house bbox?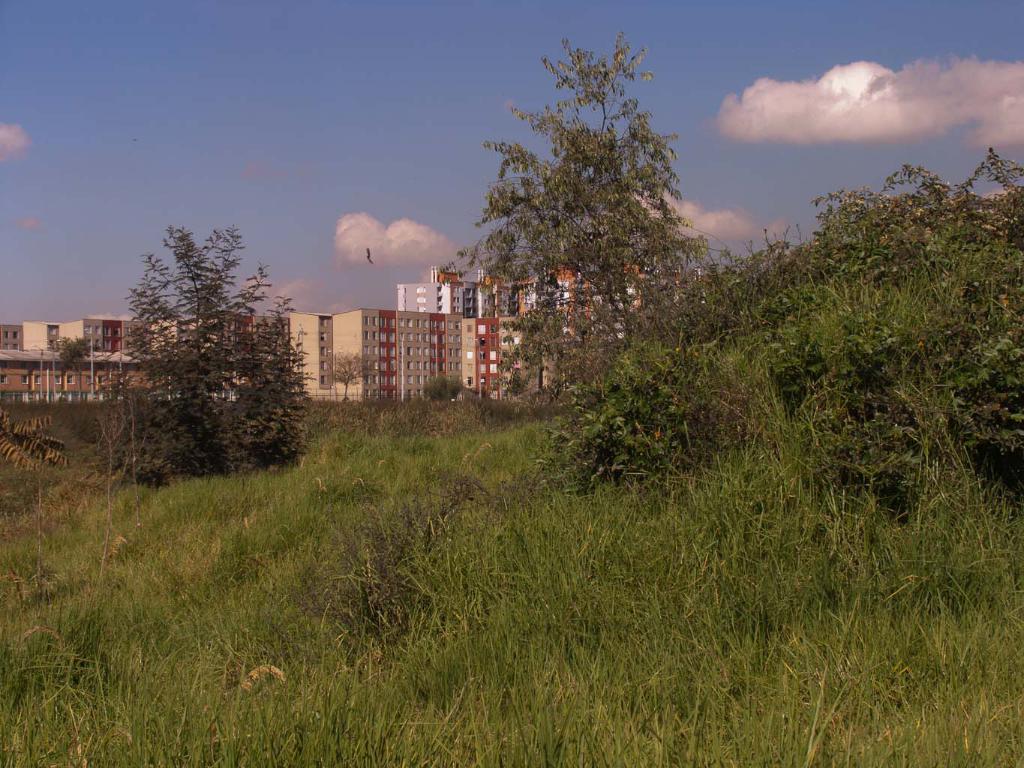
579, 265, 646, 336
